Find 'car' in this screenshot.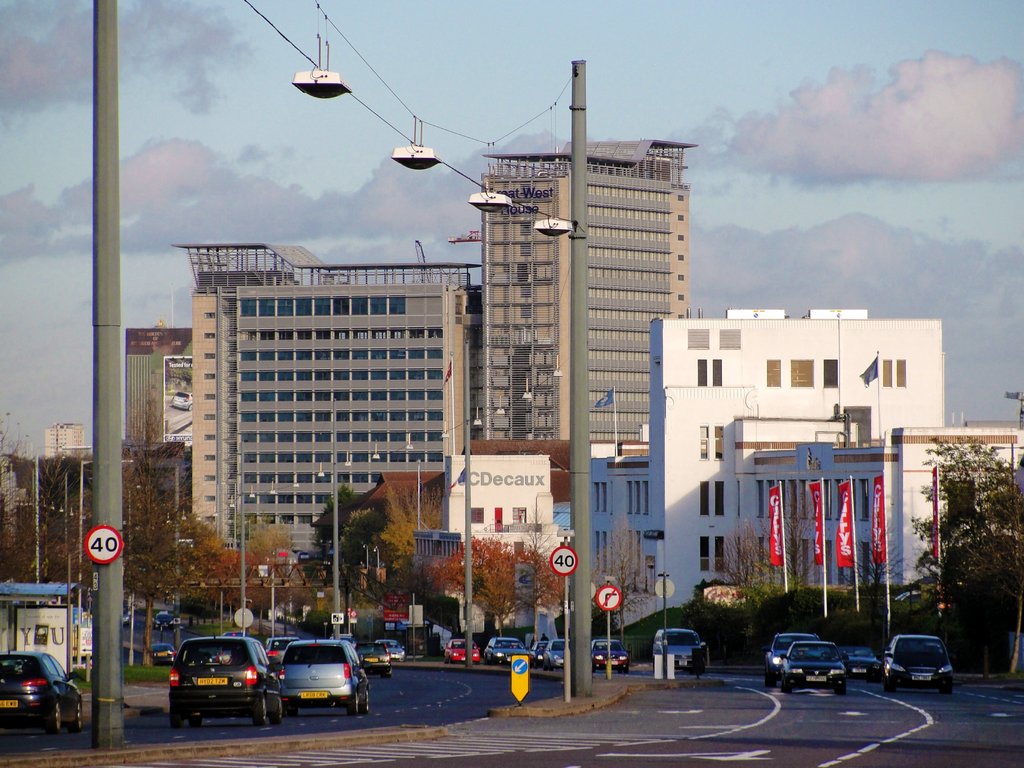
The bounding box for 'car' is BBox(444, 639, 481, 663).
